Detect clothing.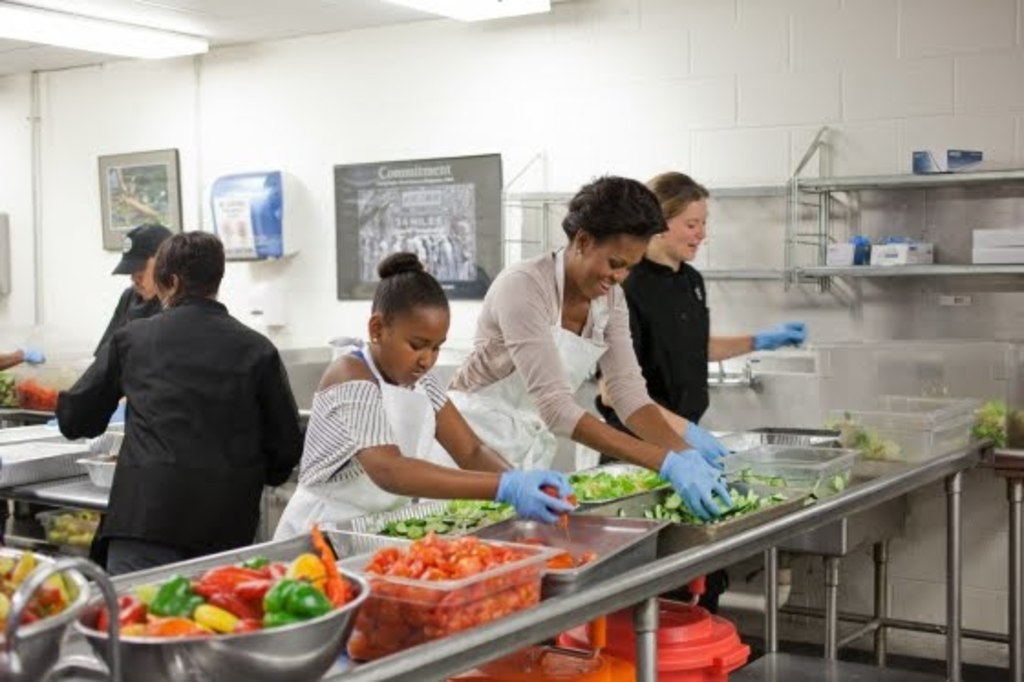
Detected at 48/243/298/583.
